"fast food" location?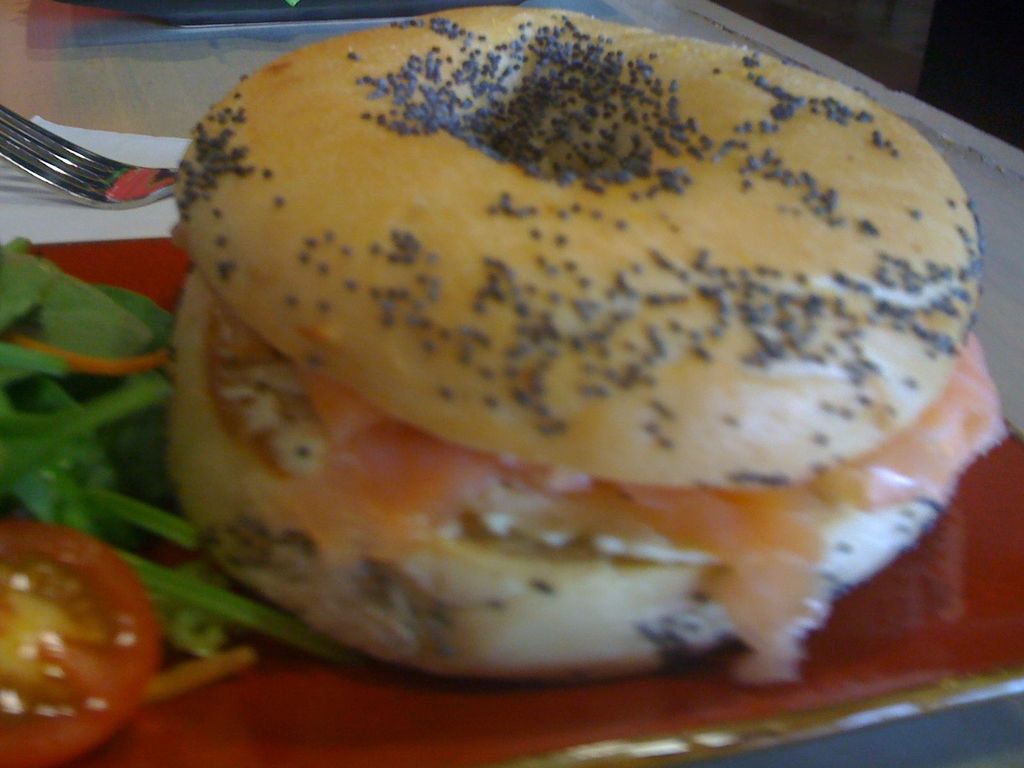
select_region(100, 0, 1023, 692)
